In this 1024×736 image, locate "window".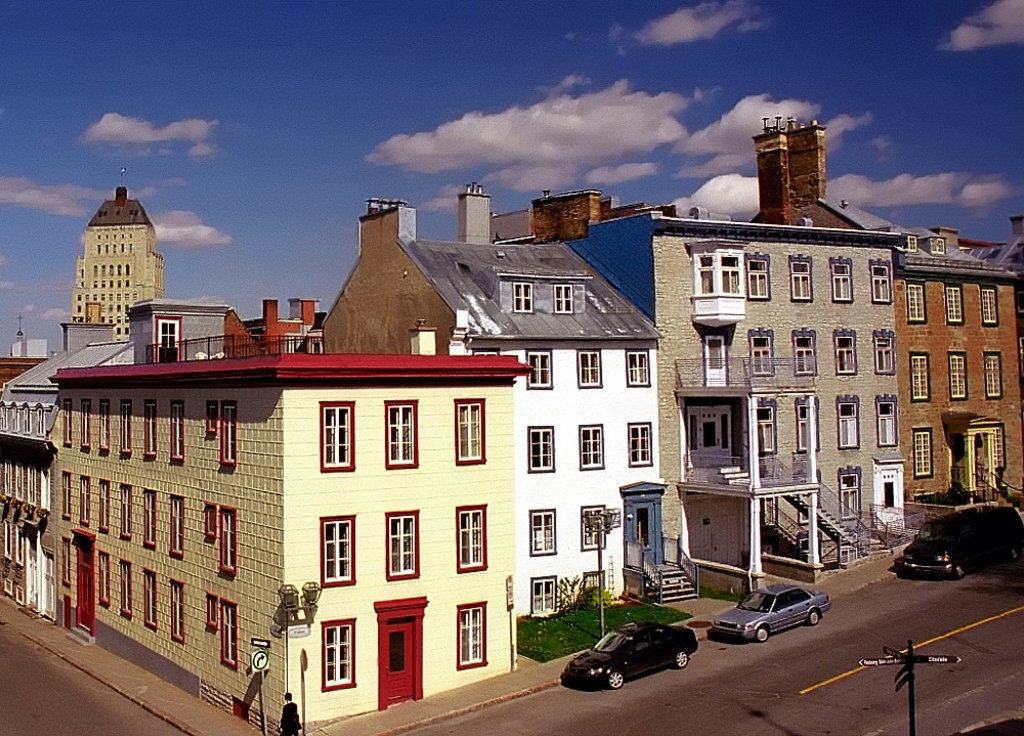
Bounding box: <region>458, 608, 486, 661</region>.
